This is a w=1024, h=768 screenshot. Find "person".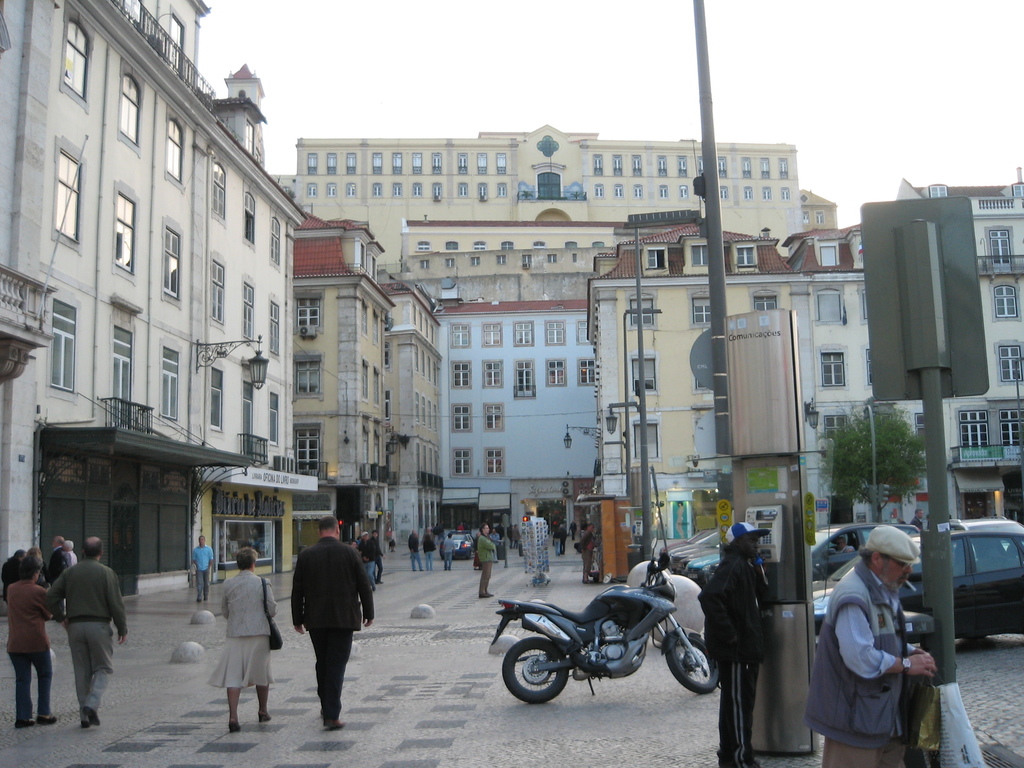
Bounding box: <region>369, 529, 390, 590</region>.
